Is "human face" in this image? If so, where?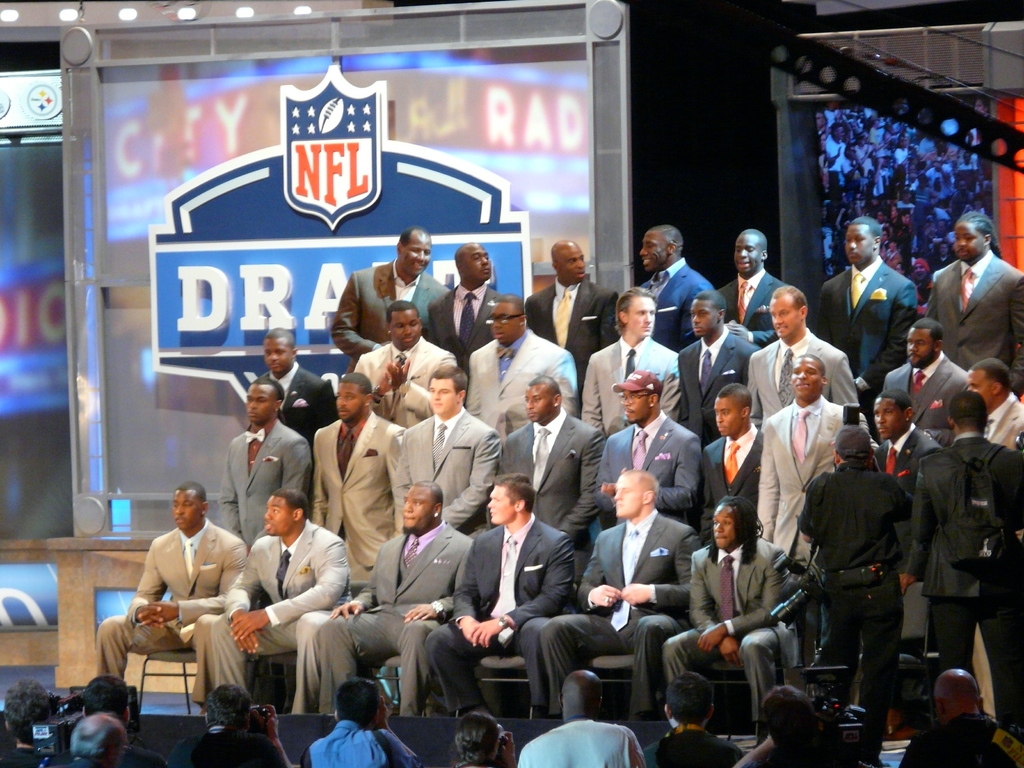
Yes, at box=[736, 239, 762, 271].
